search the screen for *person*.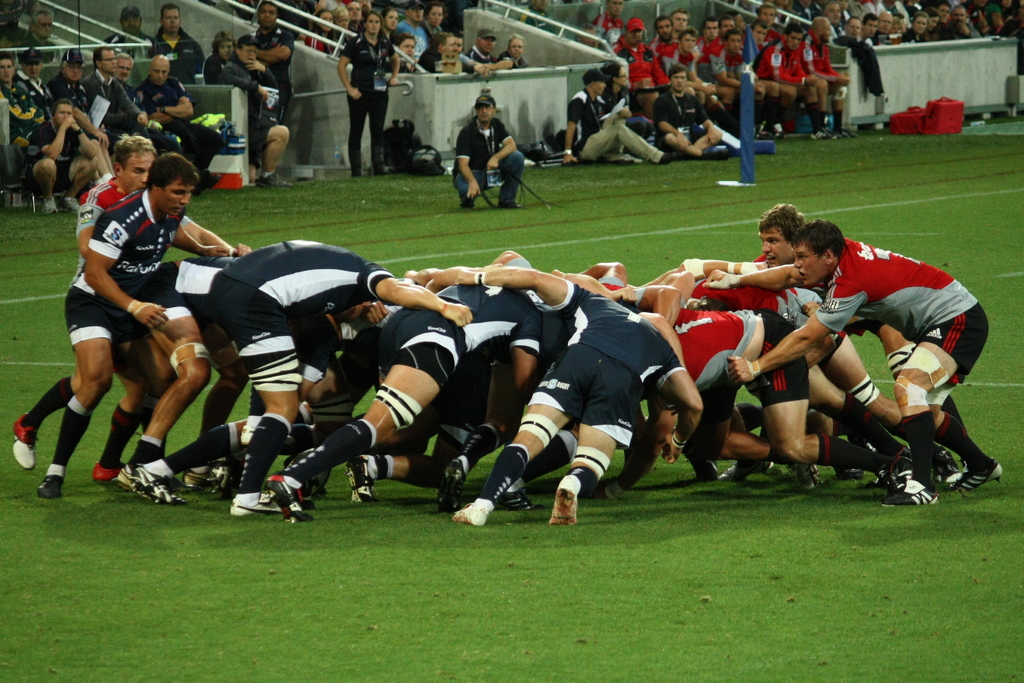
Found at select_region(218, 33, 289, 189).
